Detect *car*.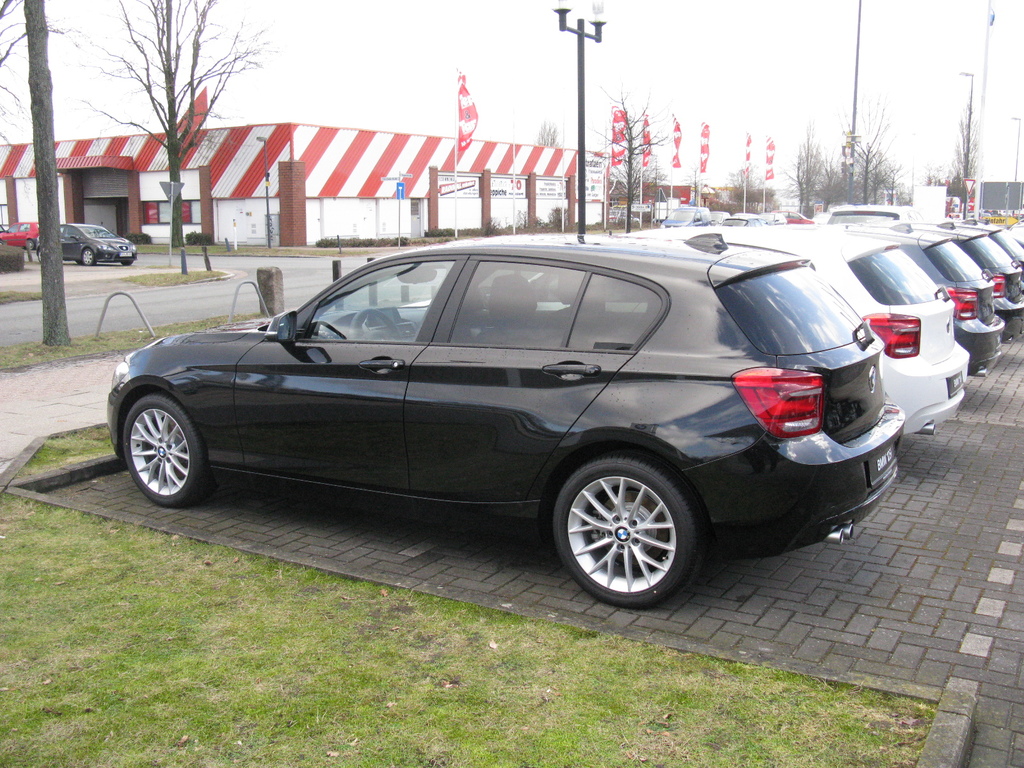
Detected at detection(0, 220, 44, 250).
